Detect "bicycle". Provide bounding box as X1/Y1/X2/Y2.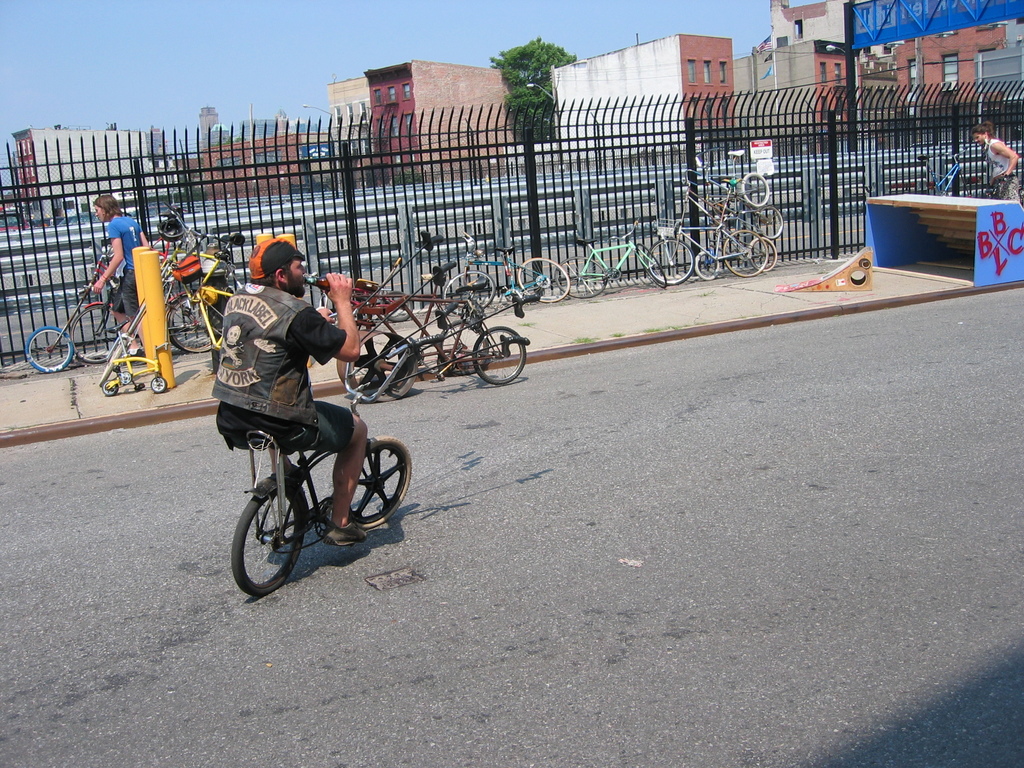
910/147/976/197.
